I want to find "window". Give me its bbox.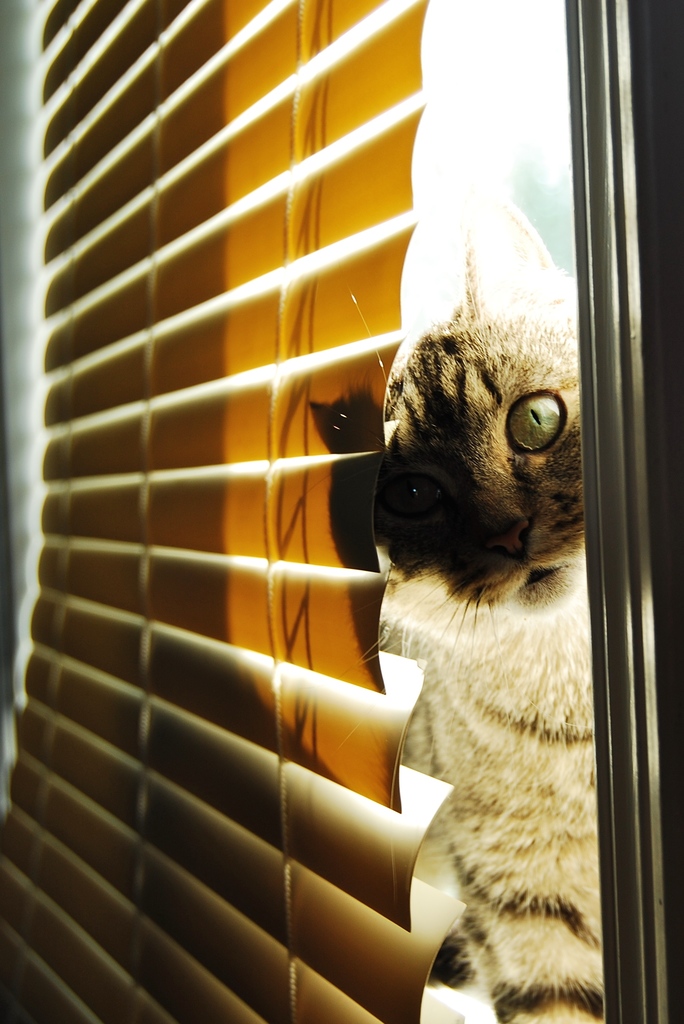
<box>3,0,683,1023</box>.
